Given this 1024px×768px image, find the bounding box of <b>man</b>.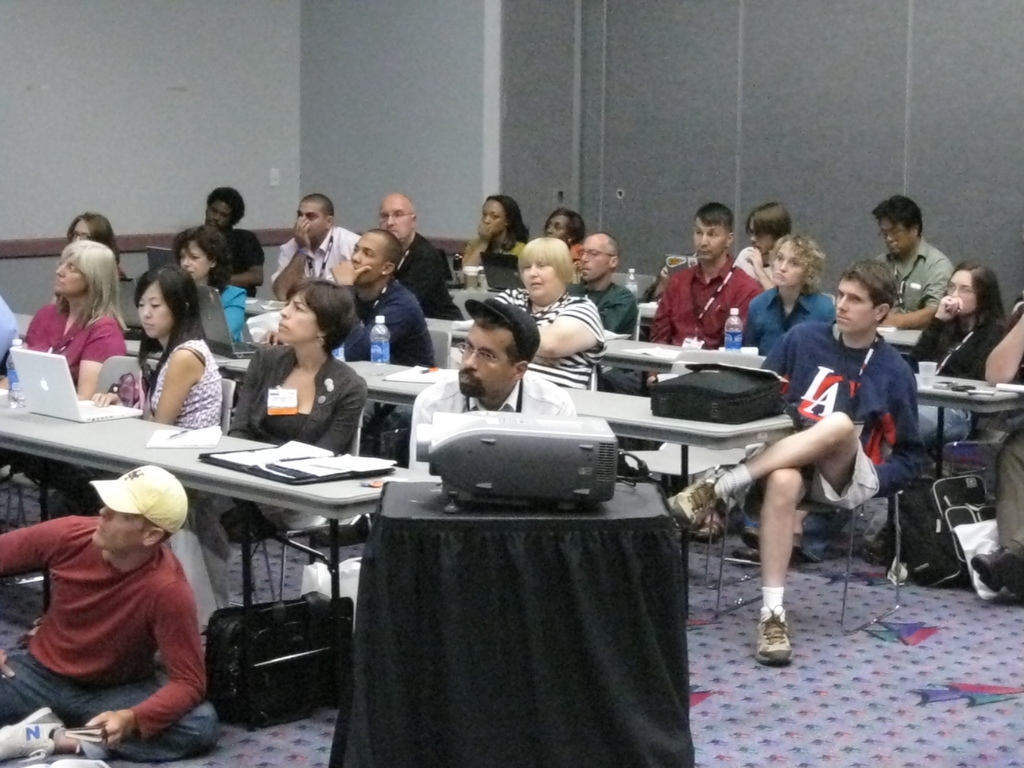
329,228,436,362.
